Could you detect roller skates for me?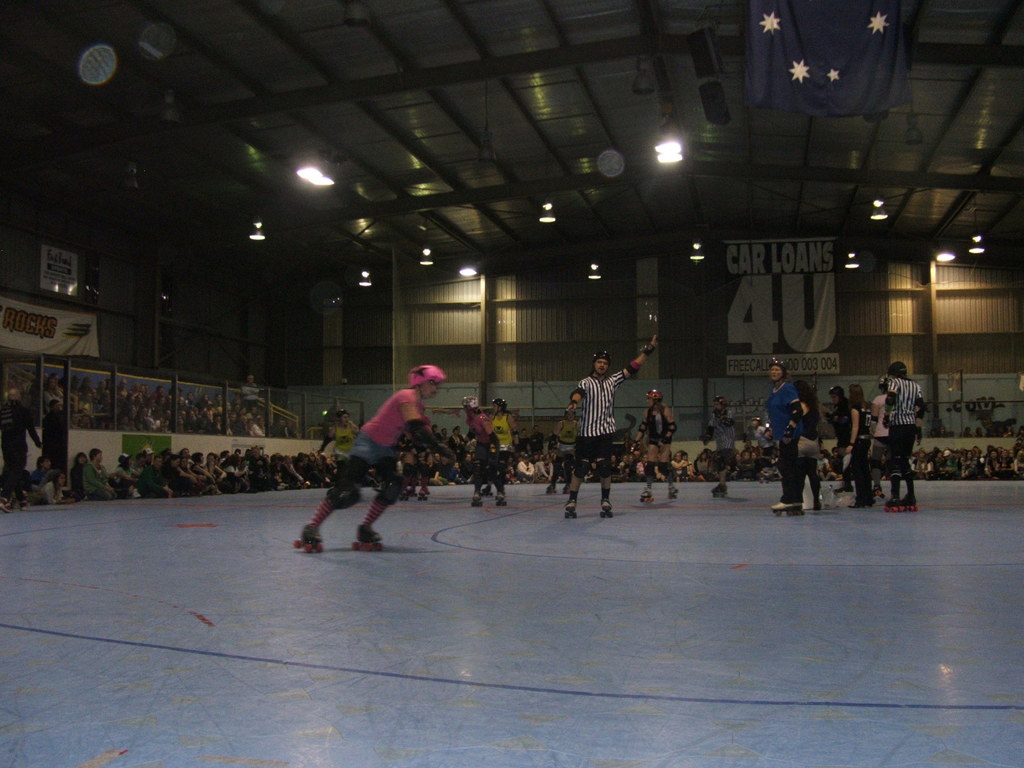
Detection result: bbox=[772, 500, 793, 515].
